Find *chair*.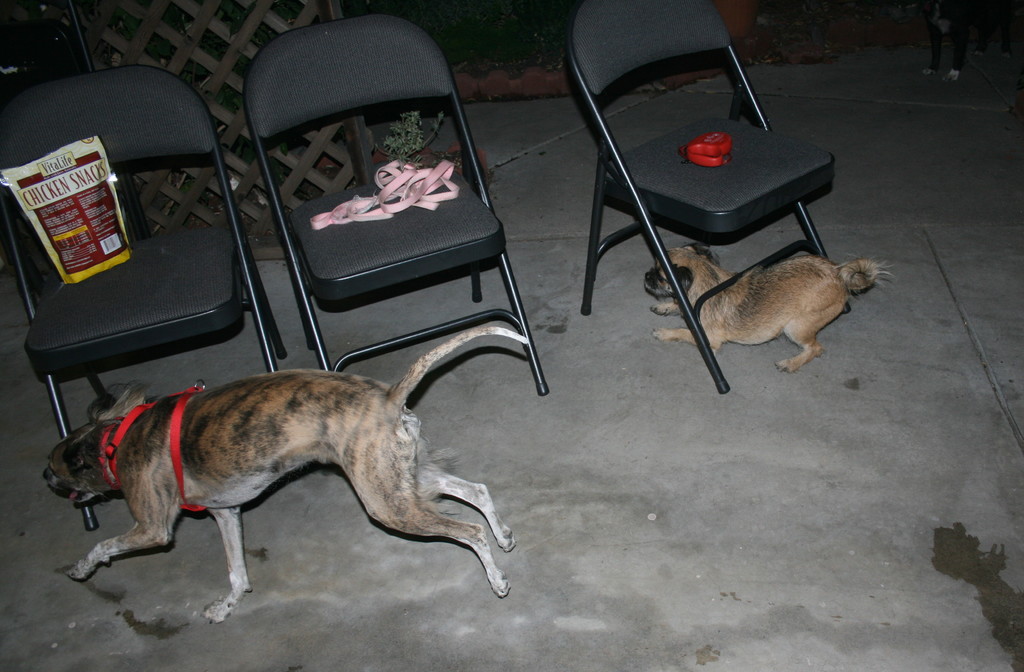
x1=243 y1=19 x2=550 y2=393.
